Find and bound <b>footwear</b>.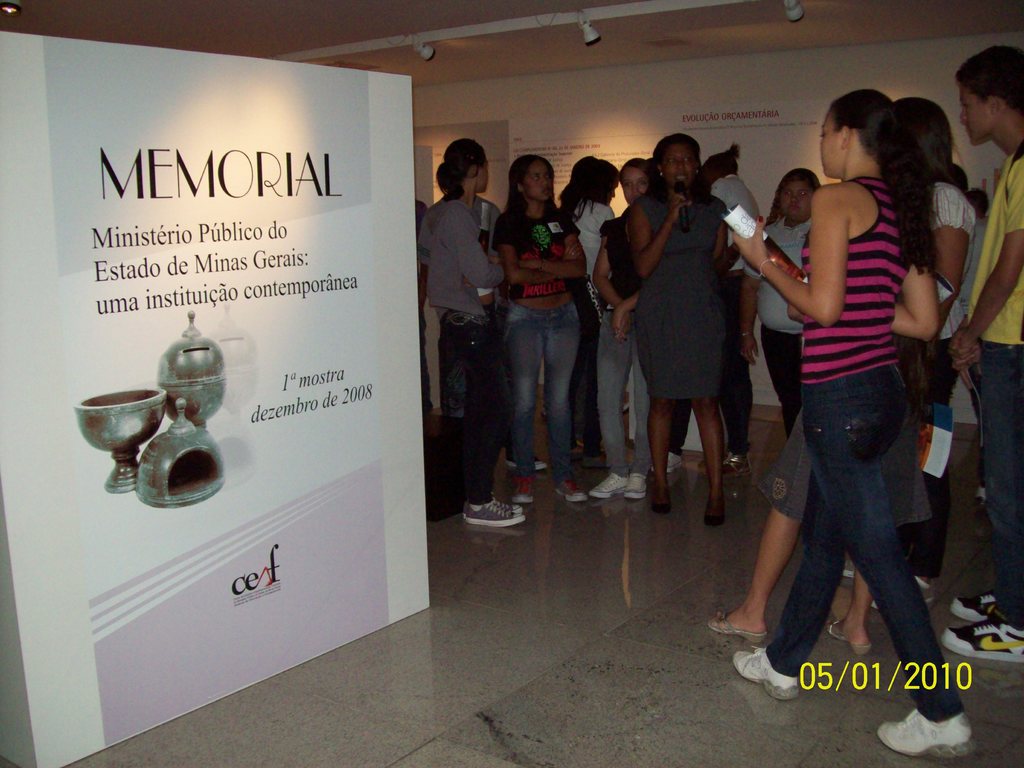
Bound: {"left": 826, "top": 622, "right": 872, "bottom": 657}.
